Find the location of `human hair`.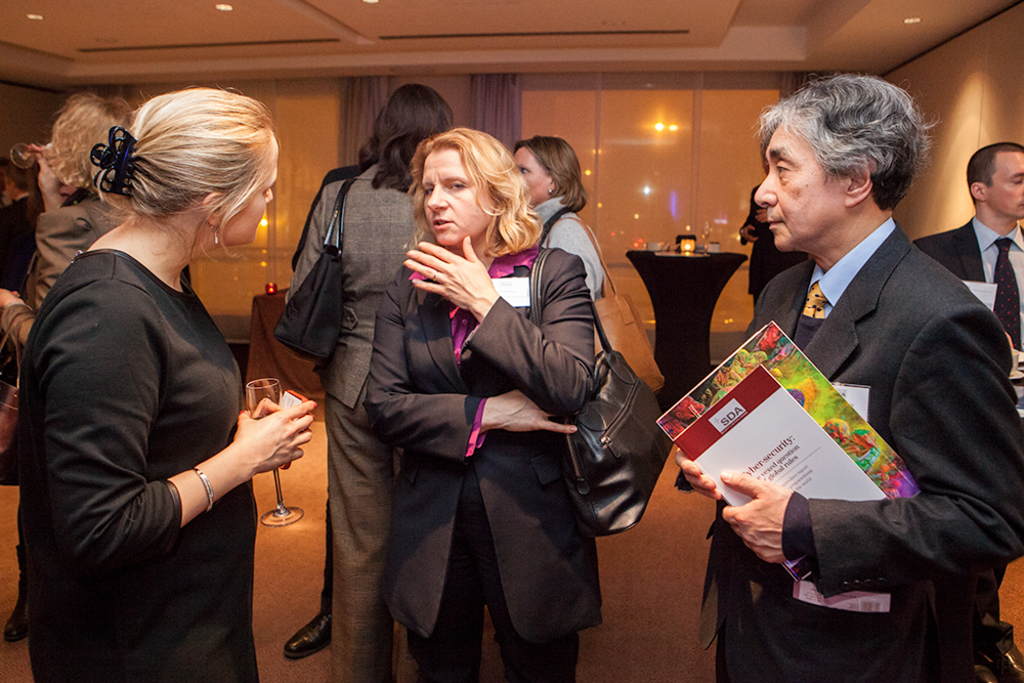
Location: locate(93, 78, 270, 274).
